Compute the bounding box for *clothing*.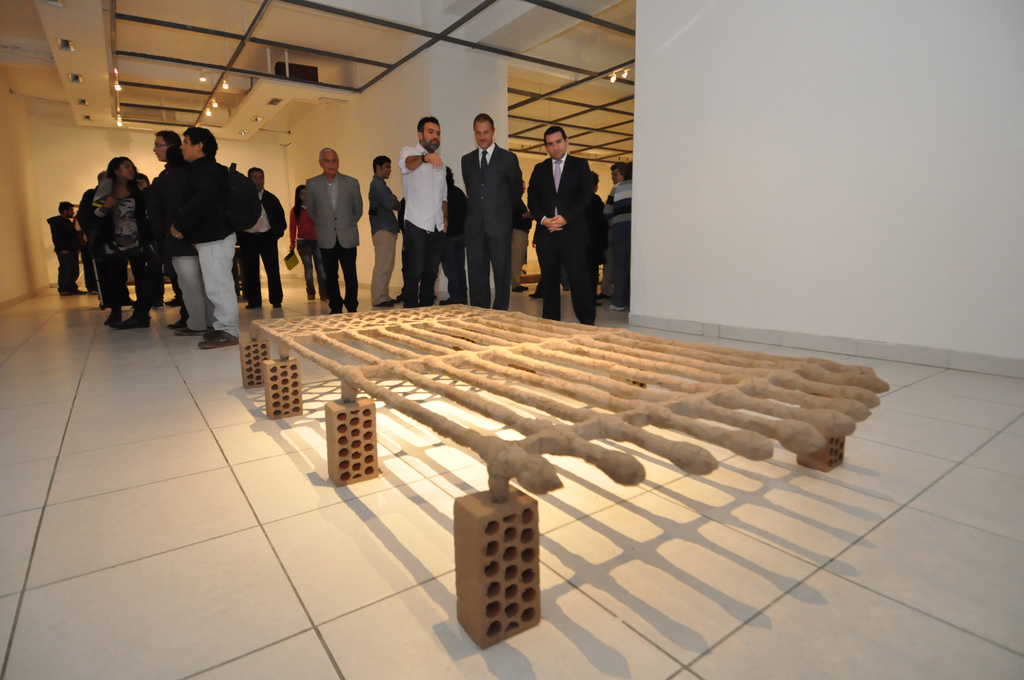
l=289, t=200, r=323, b=299.
